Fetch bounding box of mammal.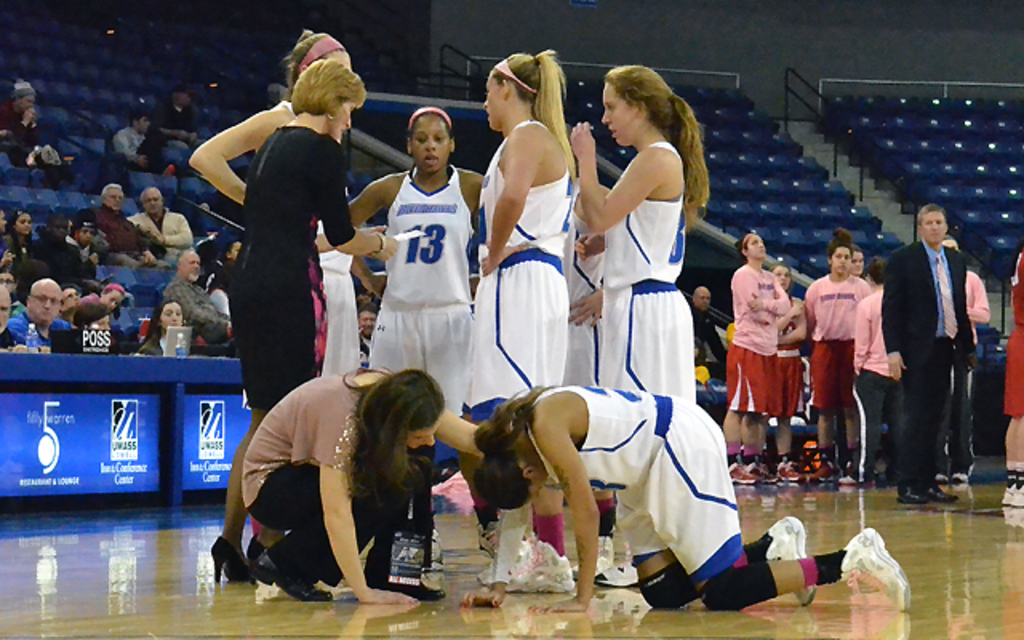
Bbox: <region>688, 283, 725, 373</region>.
